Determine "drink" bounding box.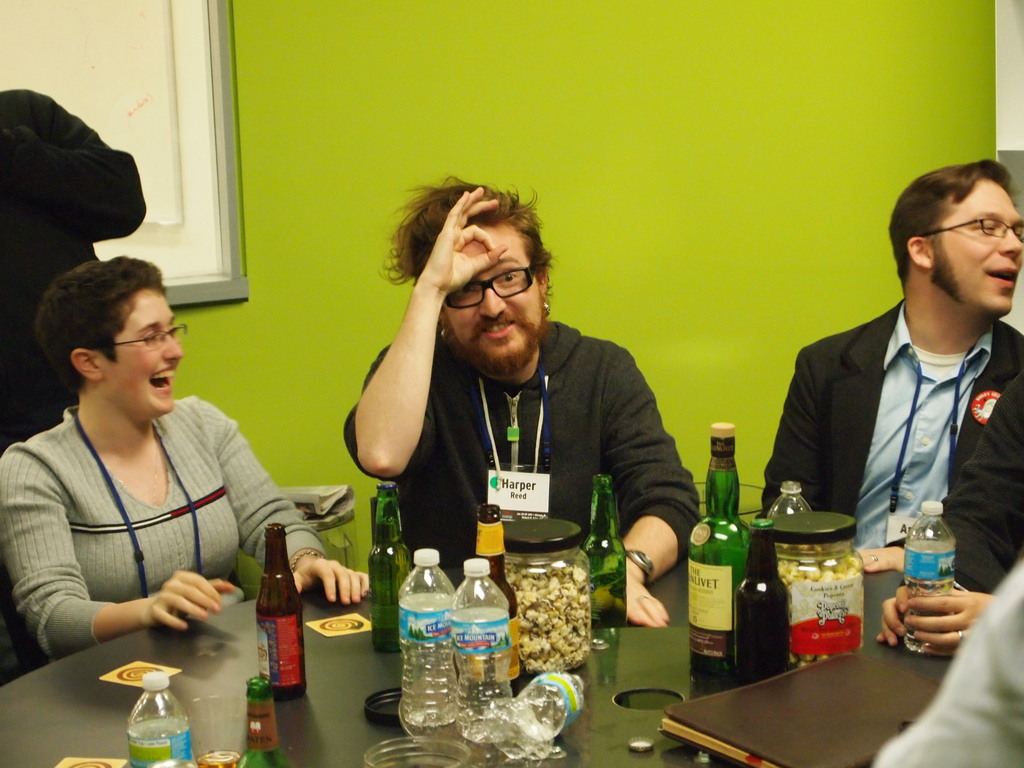
Determined: 686:422:746:668.
